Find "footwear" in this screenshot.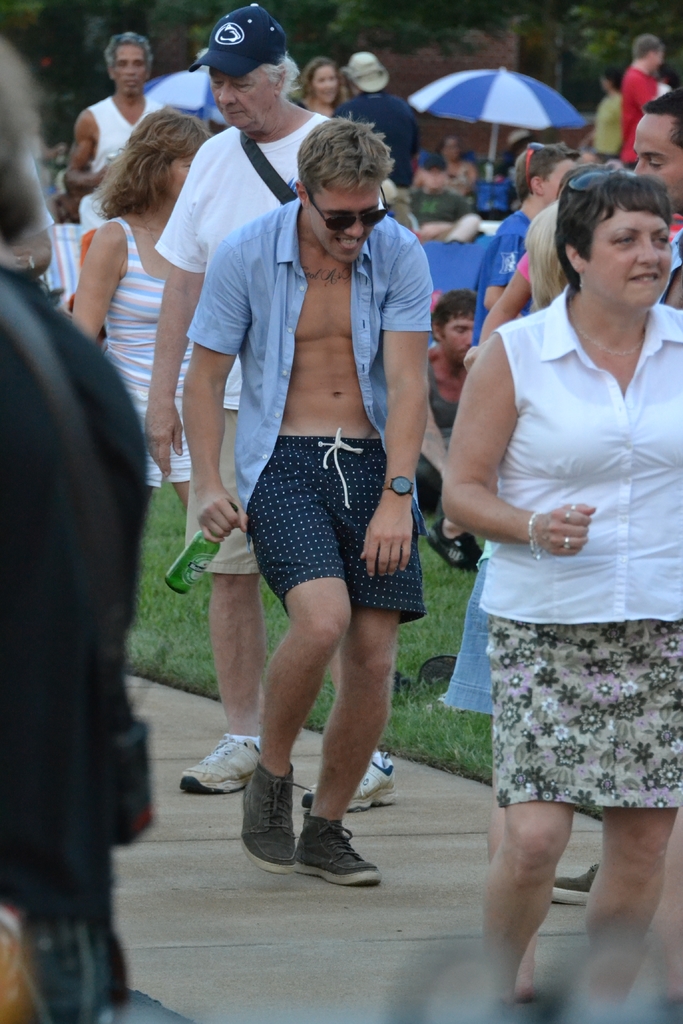
The bounding box for "footwear" is [x1=553, y1=861, x2=600, y2=907].
